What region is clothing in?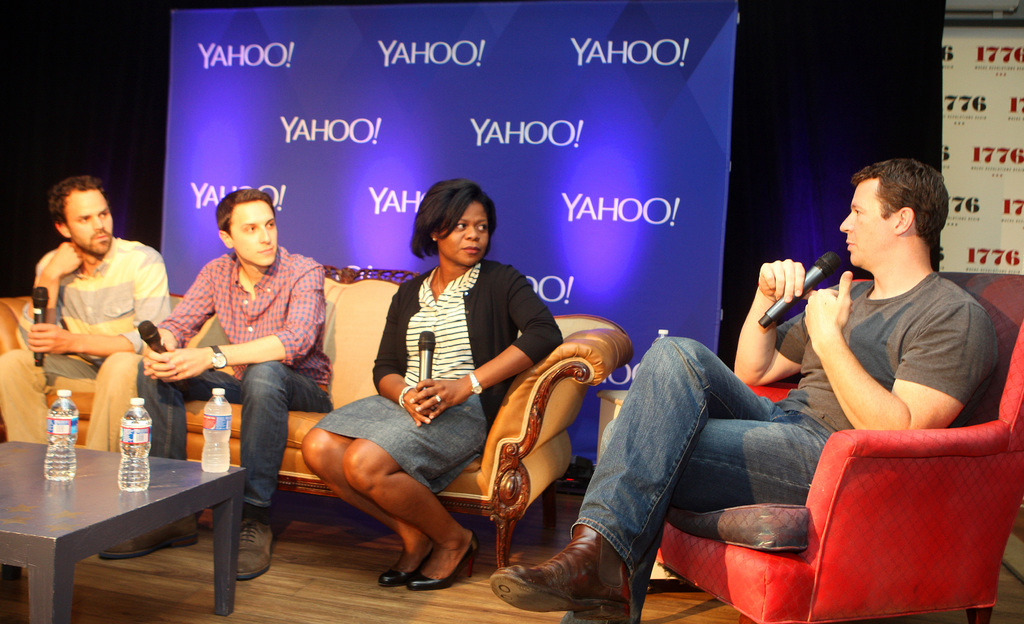
bbox=(12, 252, 156, 448).
